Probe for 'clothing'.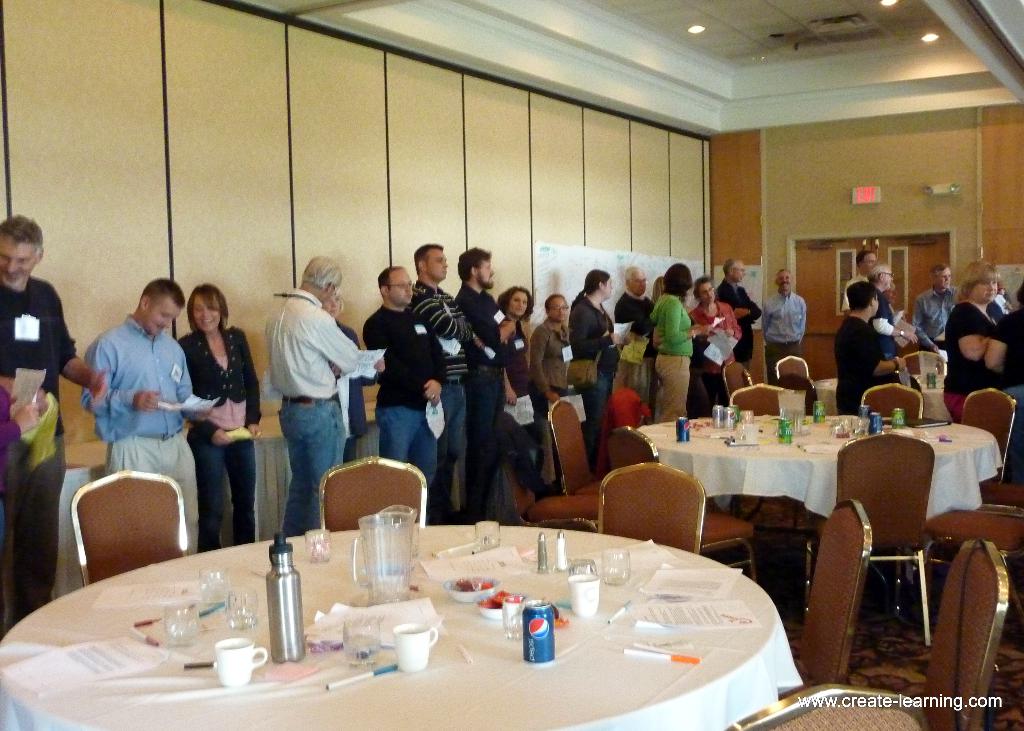
Probe result: [x1=77, y1=308, x2=195, y2=557].
